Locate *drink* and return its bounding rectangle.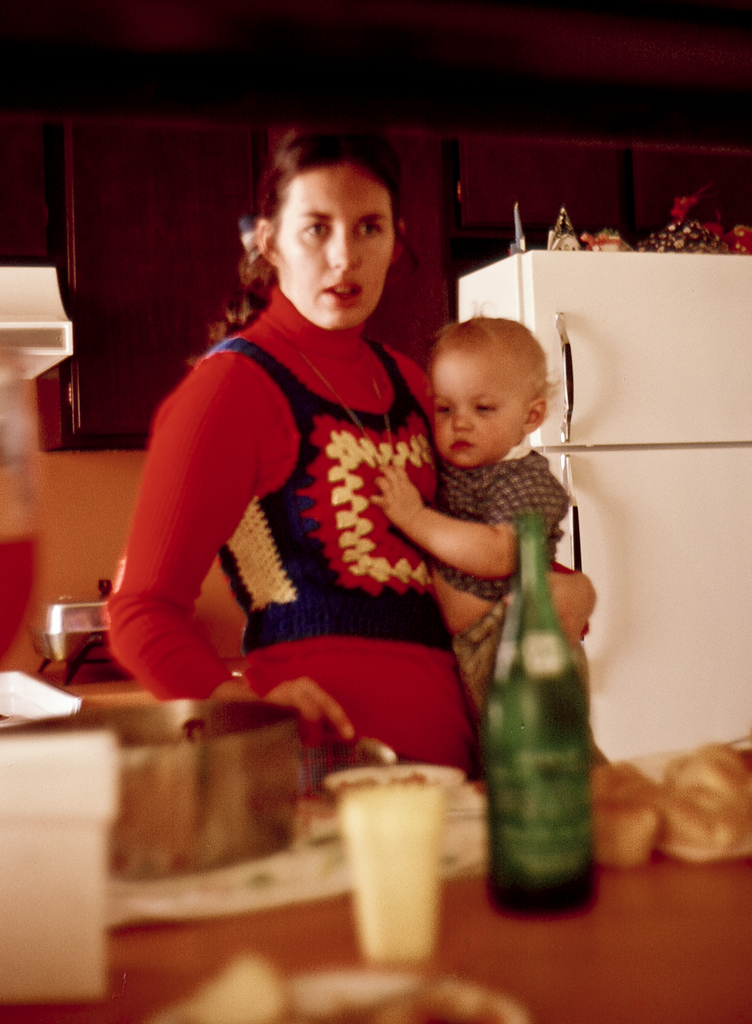
{"x1": 478, "y1": 525, "x2": 598, "y2": 918}.
